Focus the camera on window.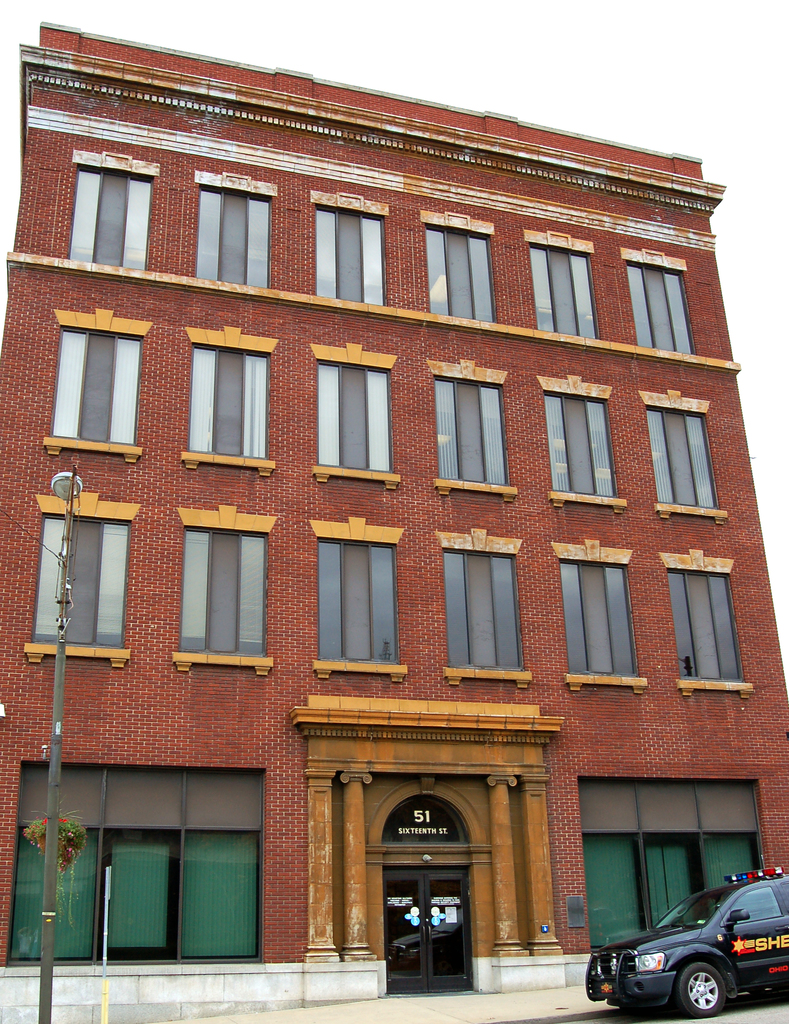
Focus region: <box>586,829,642,945</box>.
